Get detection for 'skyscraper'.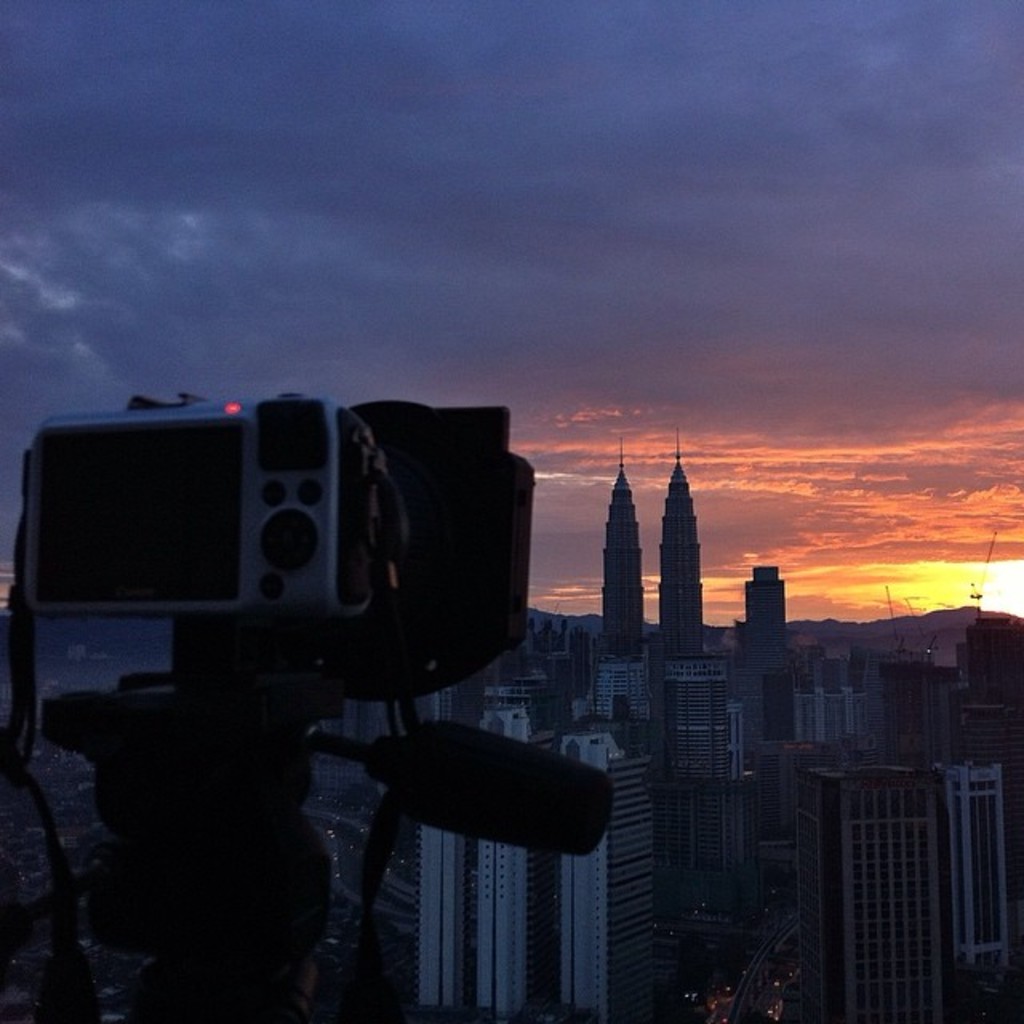
Detection: l=730, t=554, r=794, b=728.
